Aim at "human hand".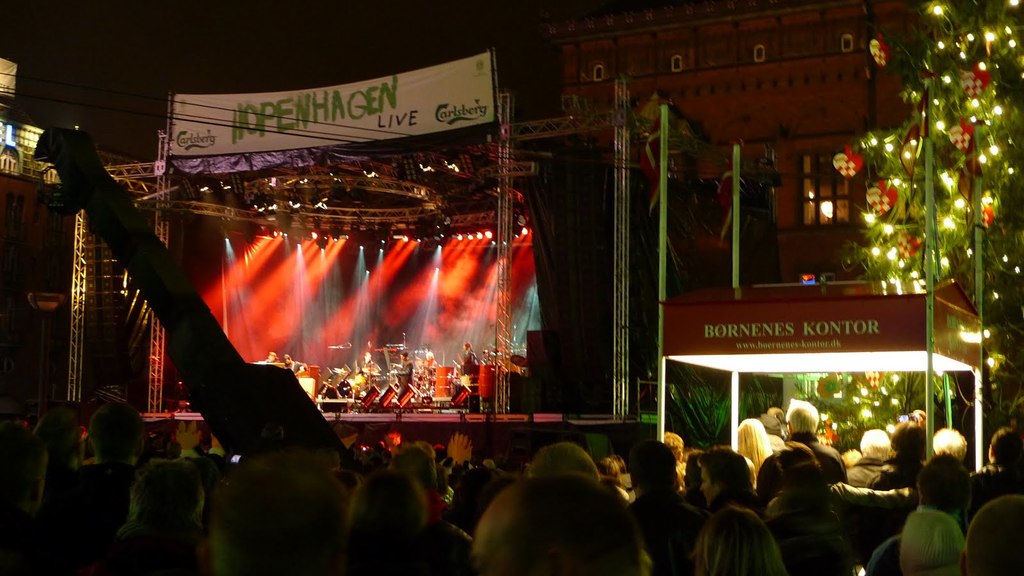
Aimed at {"x1": 913, "y1": 410, "x2": 926, "y2": 430}.
